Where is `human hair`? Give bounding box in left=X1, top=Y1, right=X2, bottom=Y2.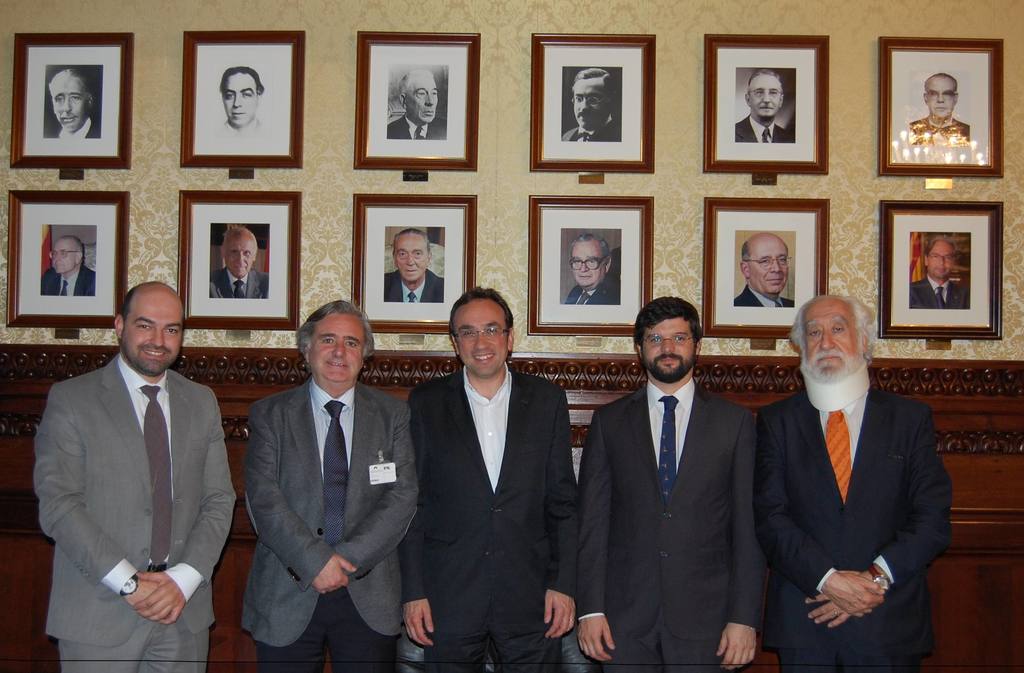
left=292, top=297, right=377, bottom=355.
